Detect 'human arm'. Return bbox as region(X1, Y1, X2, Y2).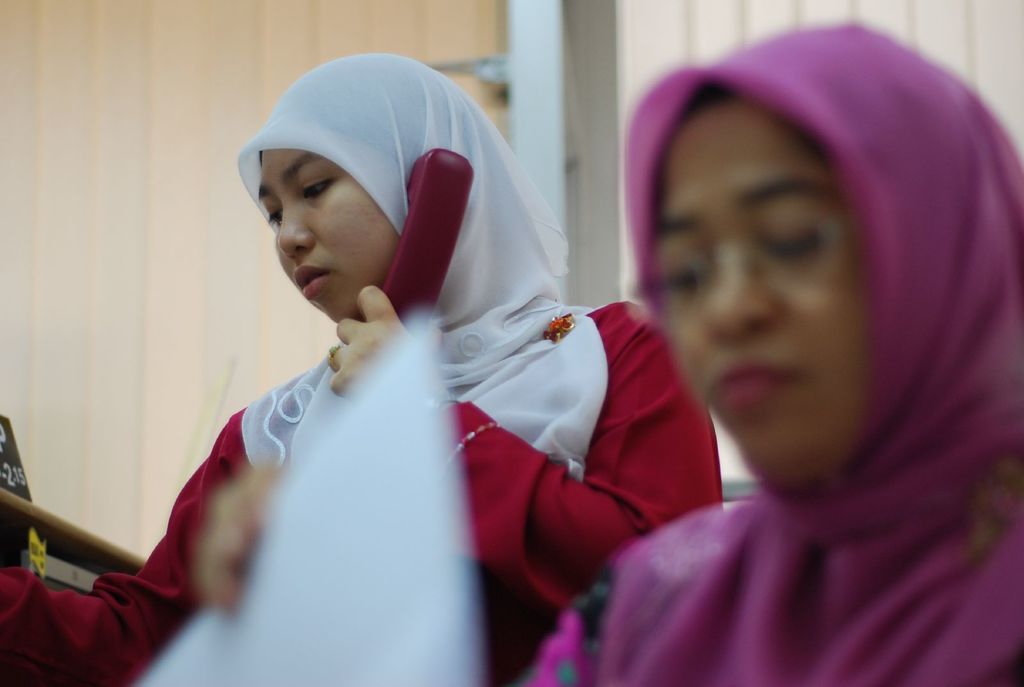
region(4, 397, 277, 670).
